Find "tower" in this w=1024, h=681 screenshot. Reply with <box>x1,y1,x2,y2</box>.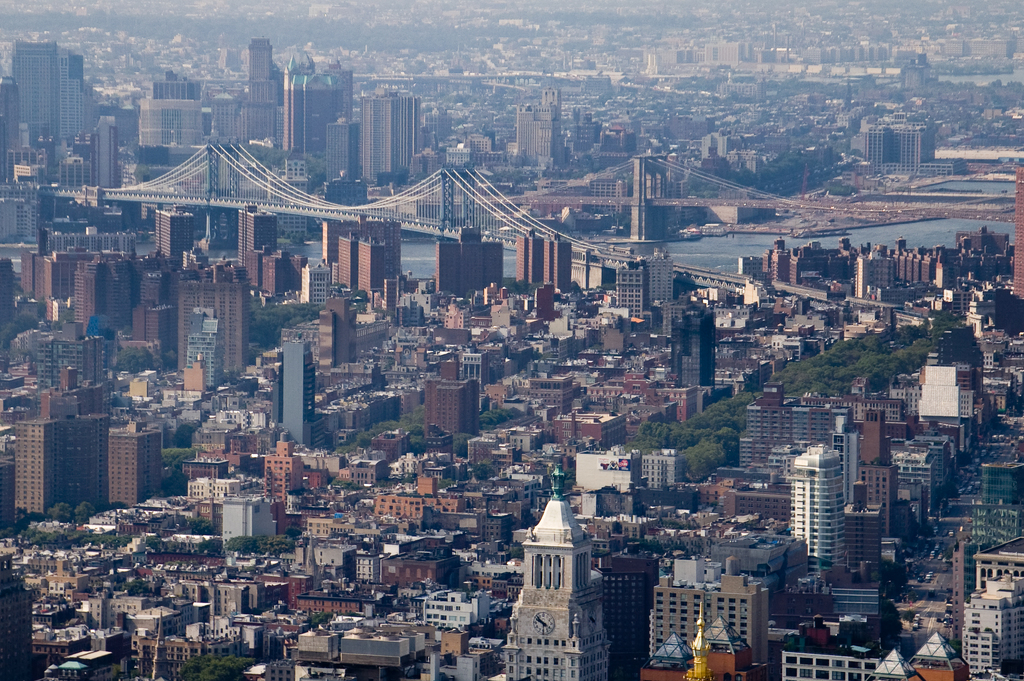
<box>284,337,330,448</box>.
